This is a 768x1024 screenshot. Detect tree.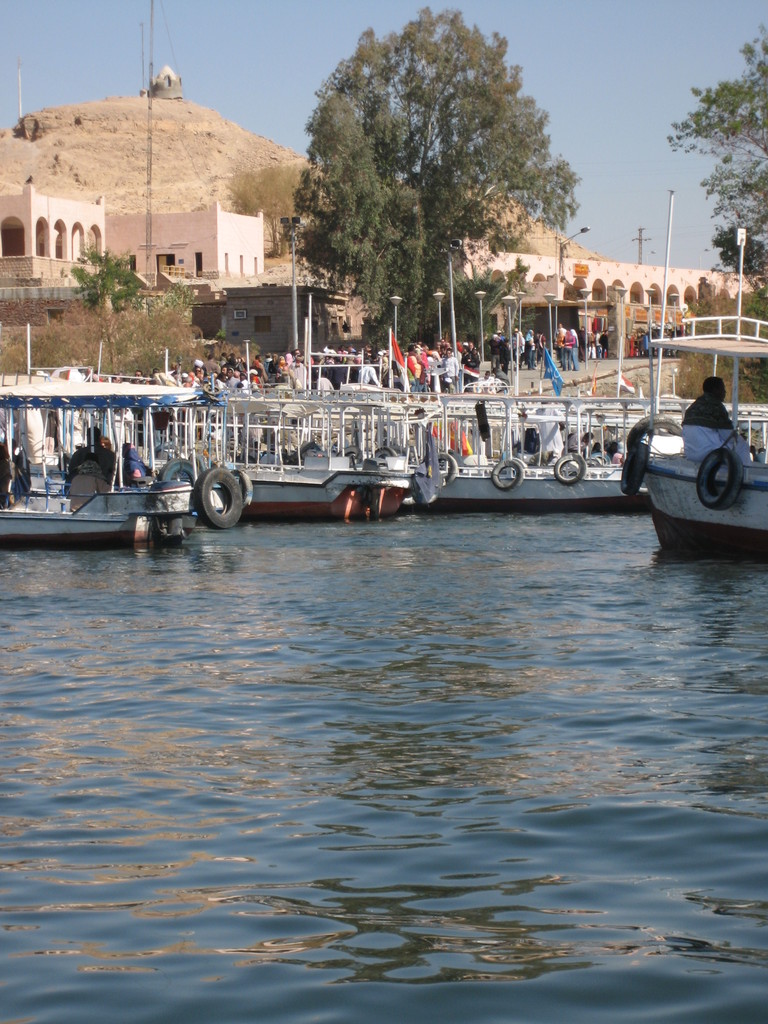
l=220, t=163, r=318, b=266.
